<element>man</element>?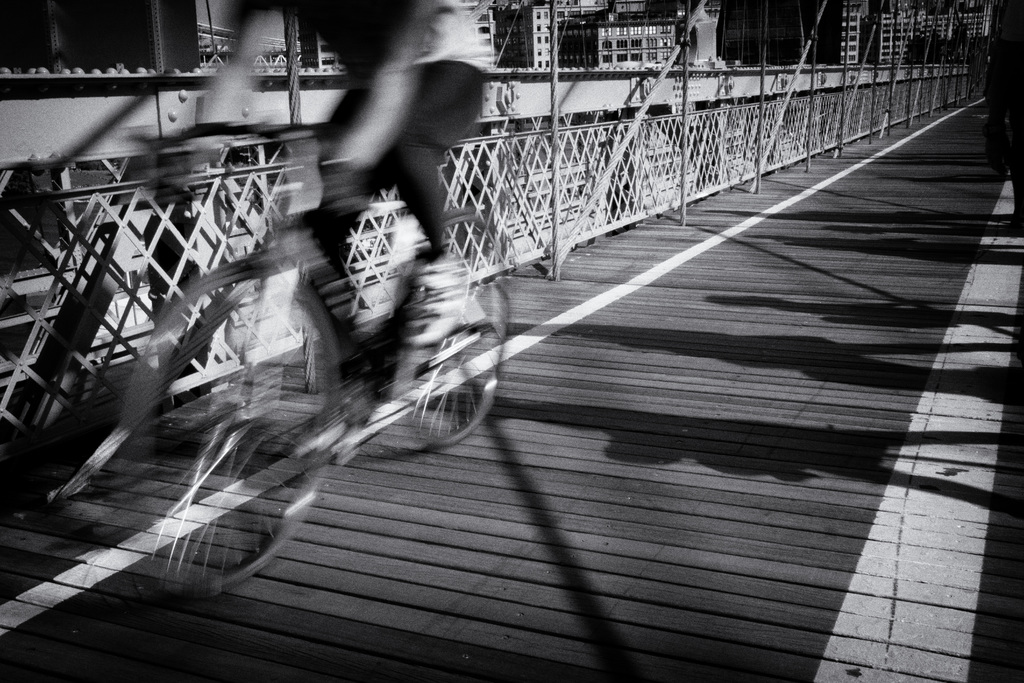
[left=171, top=0, right=495, bottom=350]
